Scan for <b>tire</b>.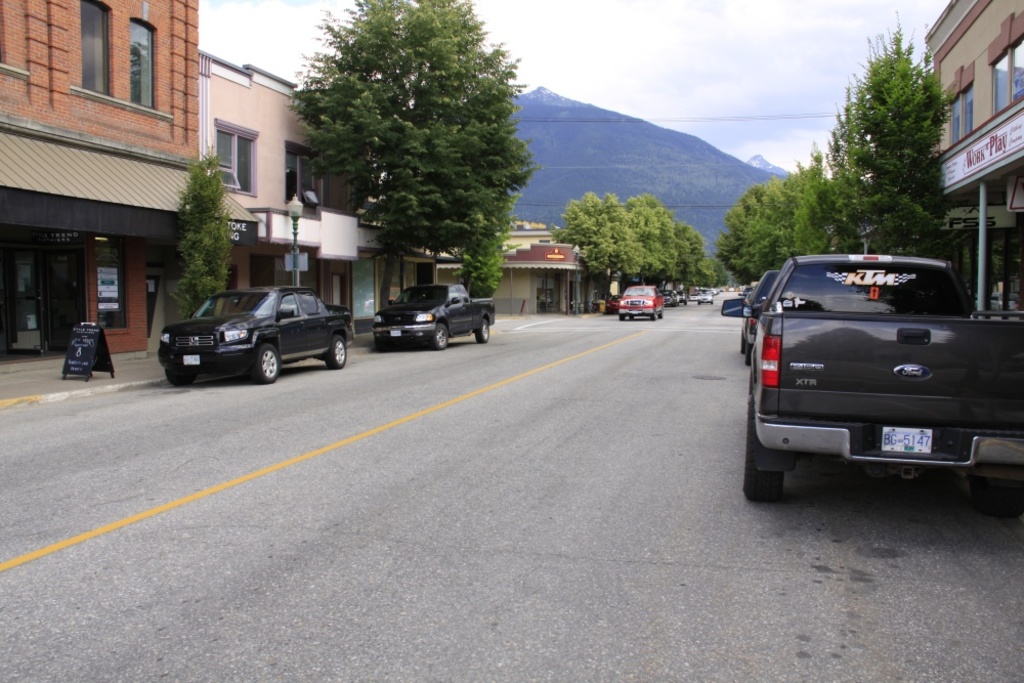
Scan result: select_region(165, 369, 198, 385).
